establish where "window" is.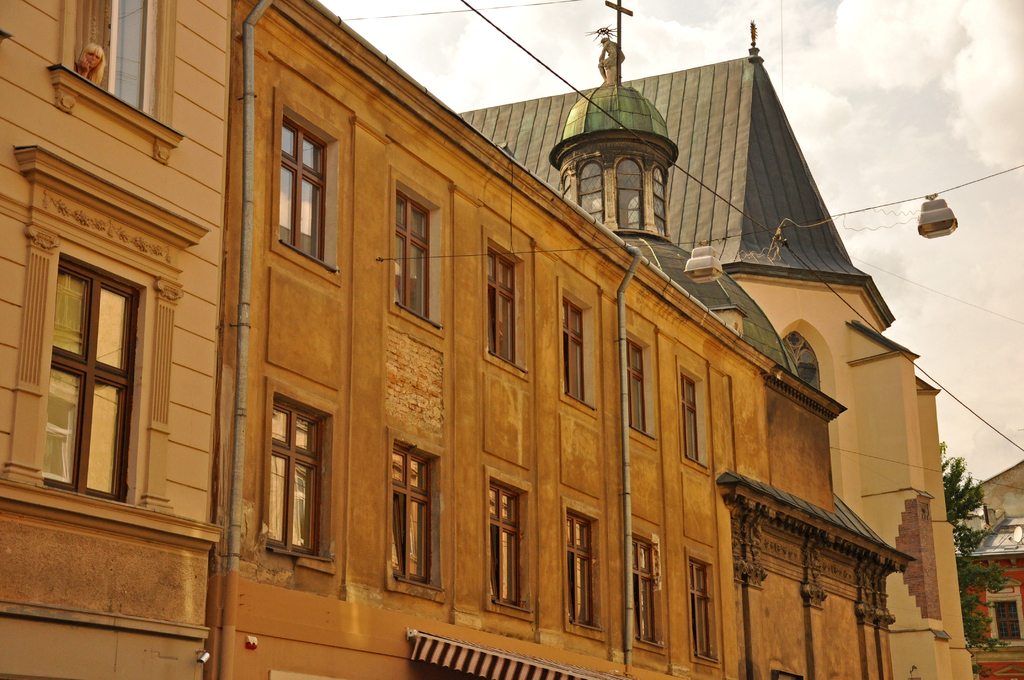
Established at left=564, top=298, right=597, bottom=411.
